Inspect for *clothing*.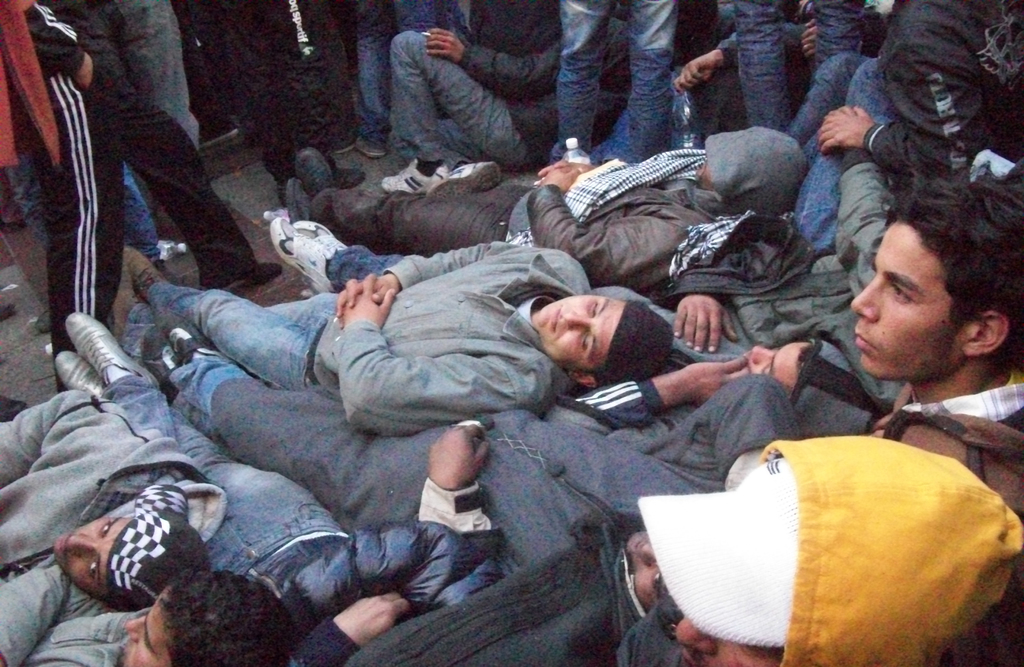
Inspection: x1=366 y1=8 x2=542 y2=165.
